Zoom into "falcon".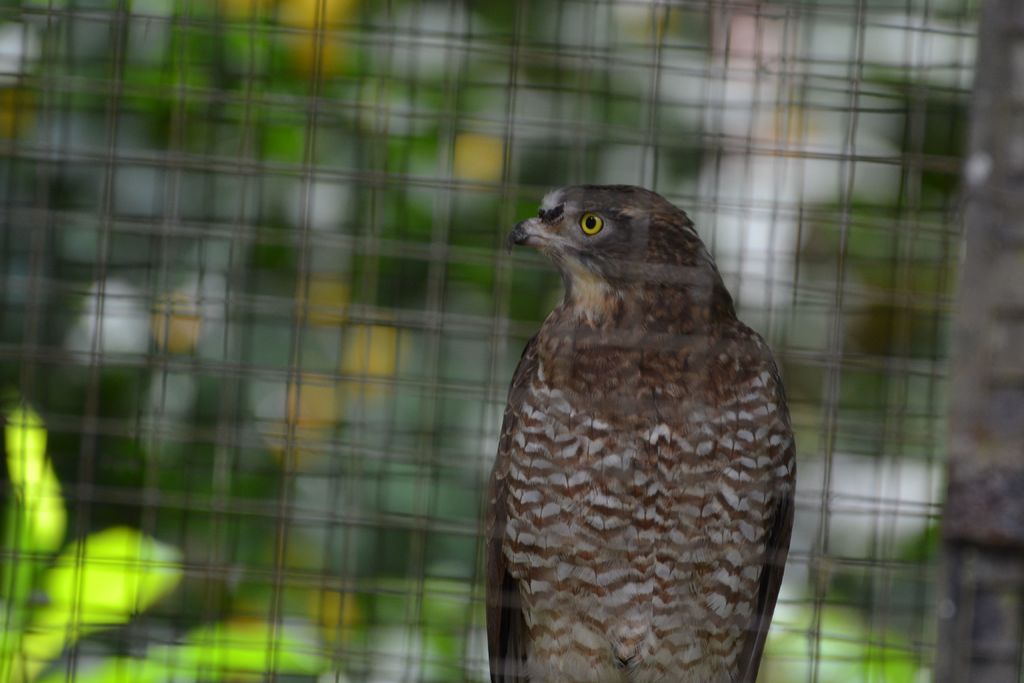
Zoom target: 477,178,805,682.
